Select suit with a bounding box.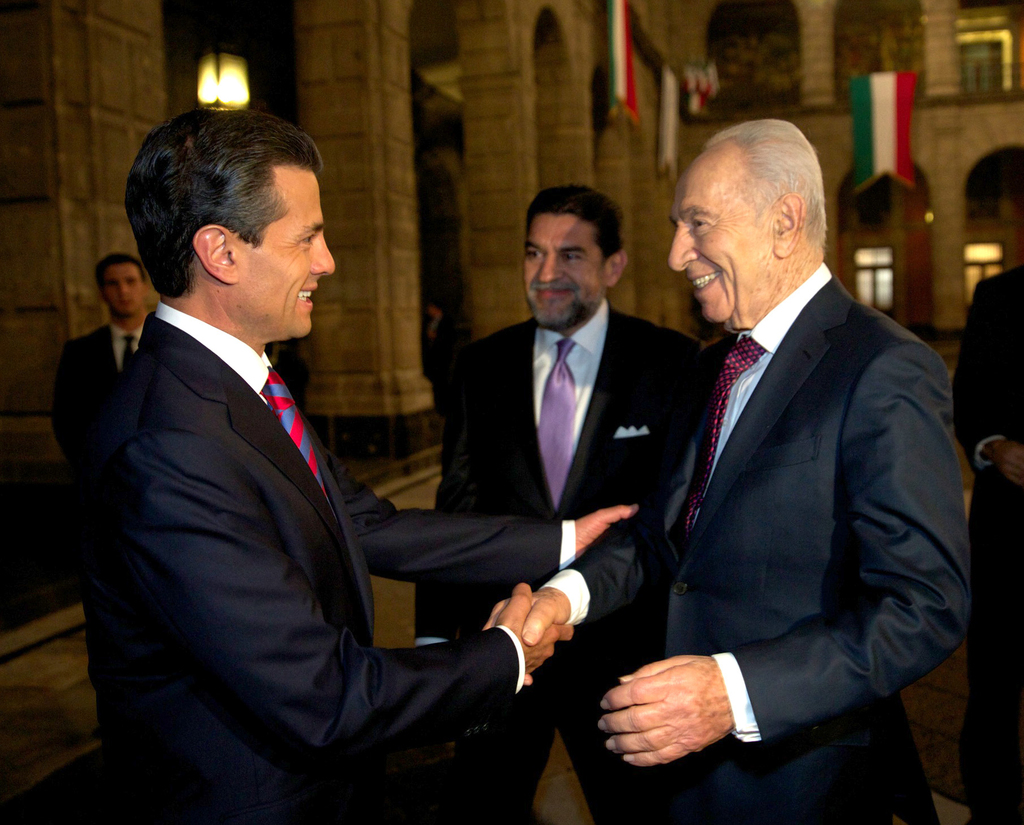
bbox=(50, 314, 149, 534).
